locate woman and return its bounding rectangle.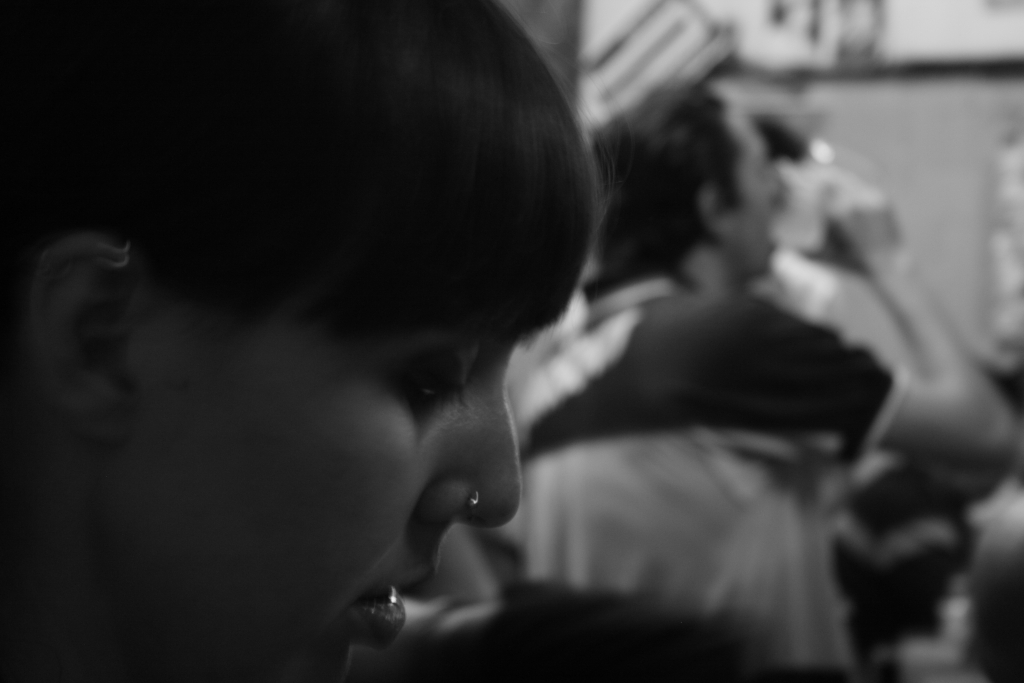
bbox=[0, 0, 592, 682].
